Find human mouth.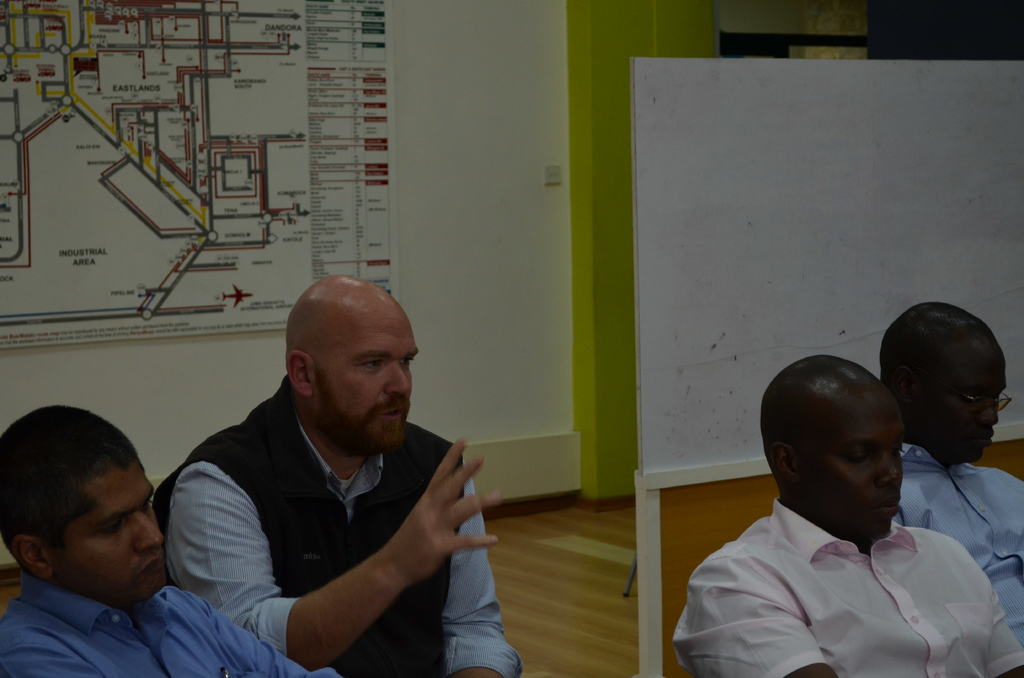
detection(376, 402, 410, 423).
